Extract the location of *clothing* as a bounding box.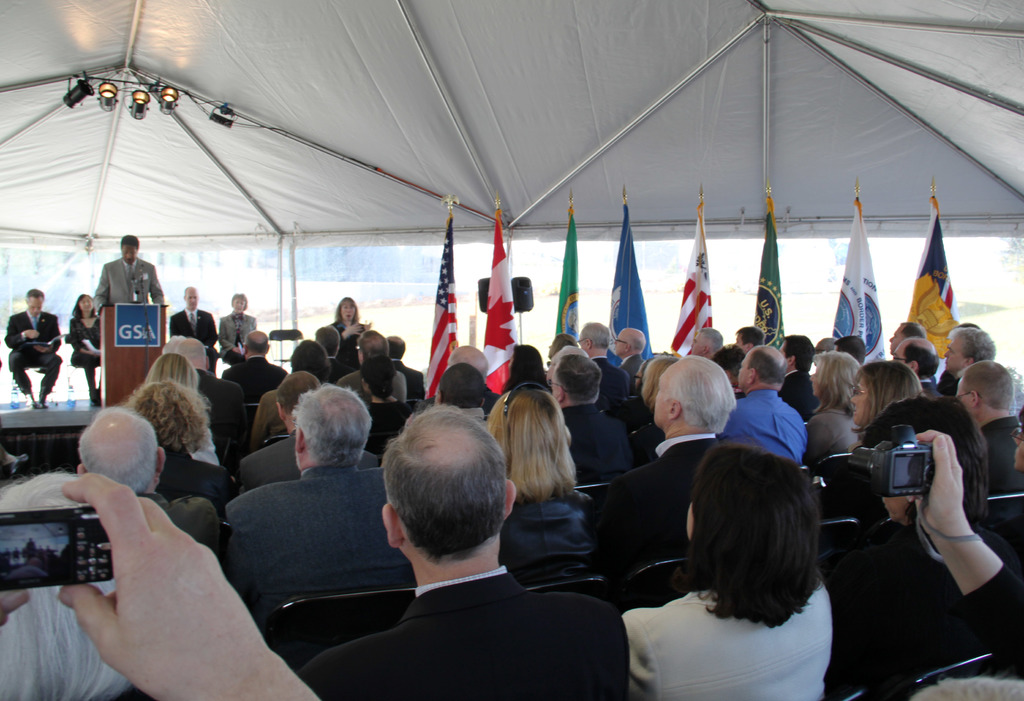
box(724, 385, 810, 463).
